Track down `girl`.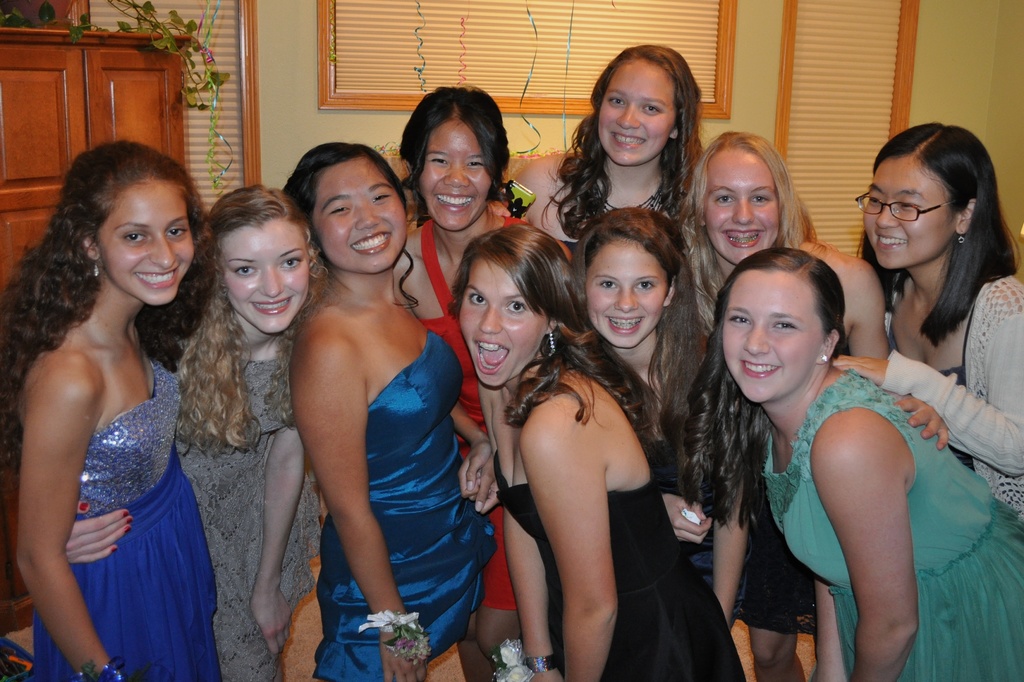
Tracked to (60,184,330,681).
